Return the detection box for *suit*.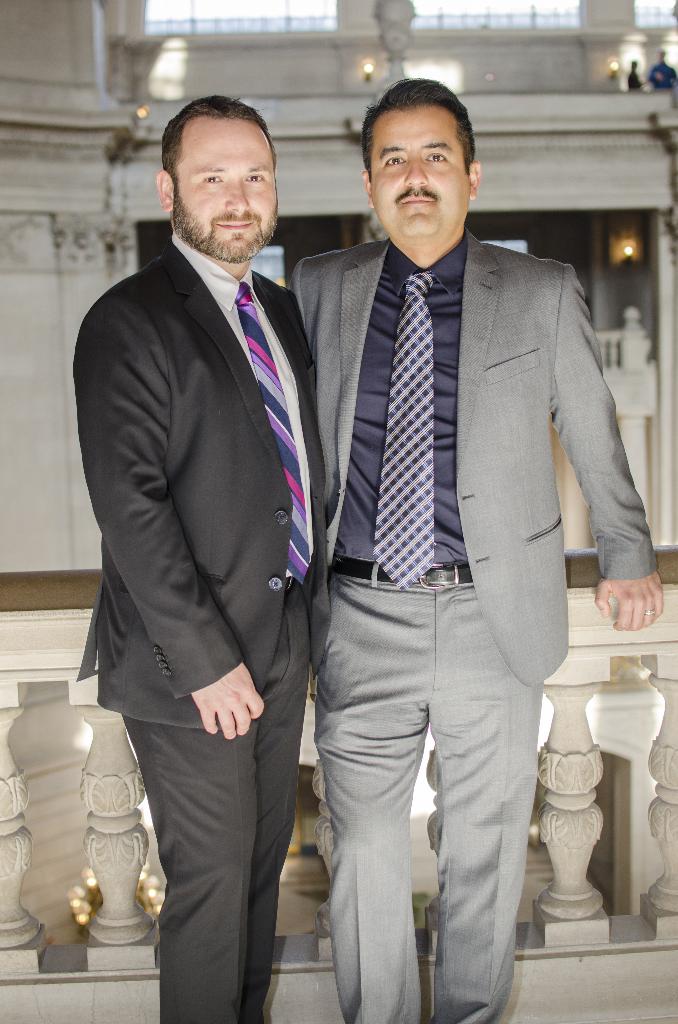
bbox(295, 227, 658, 1023).
